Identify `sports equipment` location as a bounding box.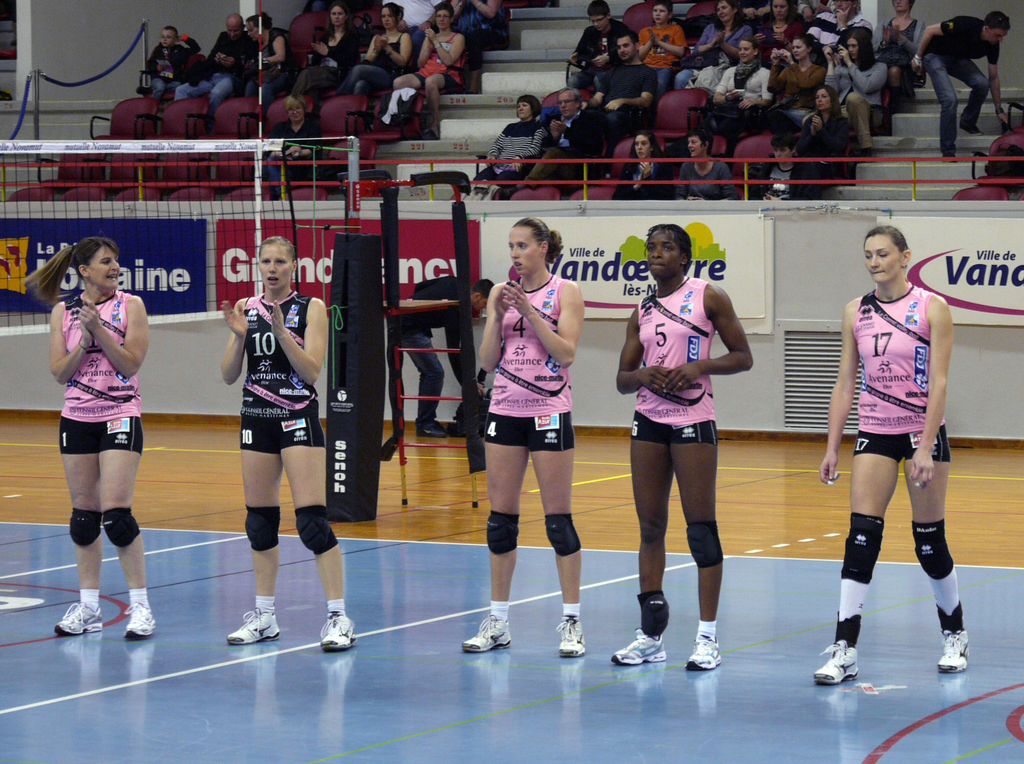
[left=552, top=613, right=593, bottom=655].
